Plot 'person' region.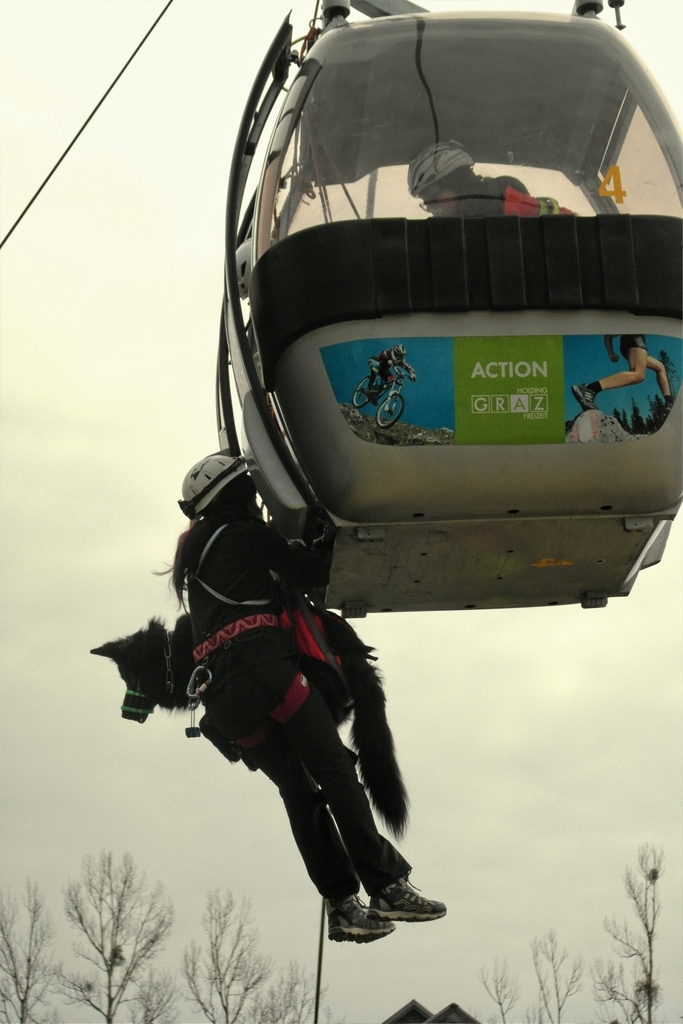
Plotted at 573,321,671,412.
